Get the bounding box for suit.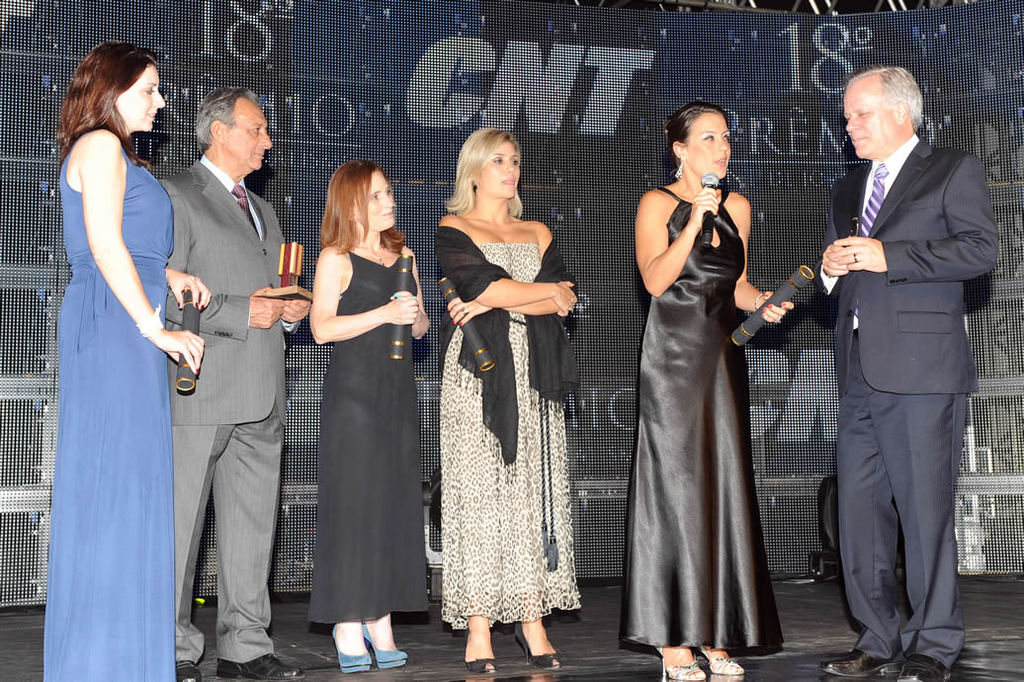
rect(158, 150, 301, 665).
